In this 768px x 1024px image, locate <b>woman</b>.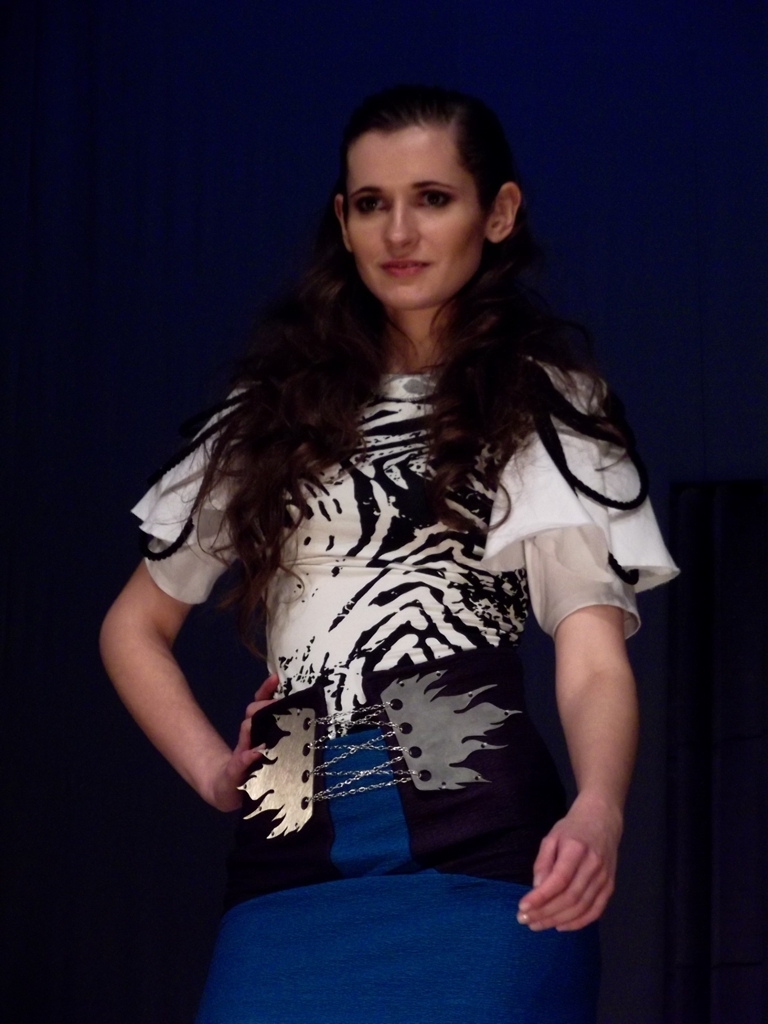
Bounding box: bbox(124, 51, 652, 991).
